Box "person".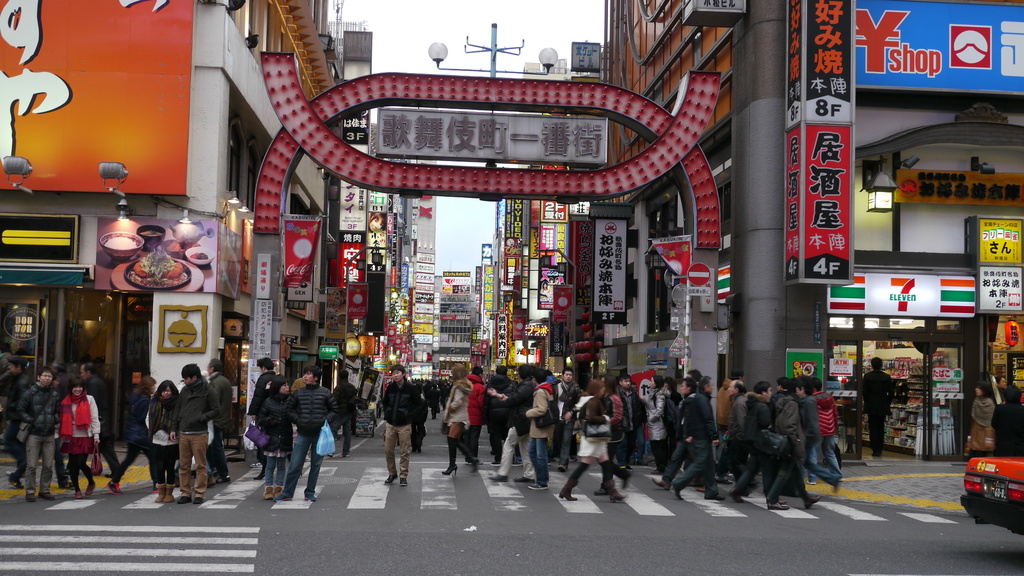
{"x1": 480, "y1": 364, "x2": 535, "y2": 485}.
